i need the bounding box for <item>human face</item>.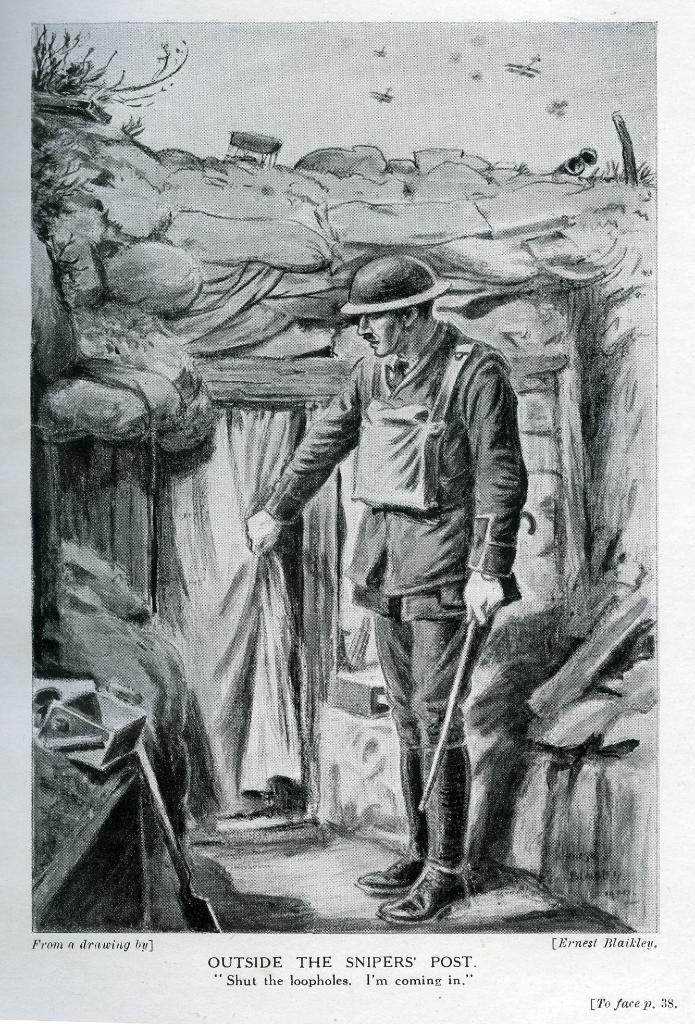
Here it is: x1=356 y1=314 x2=408 y2=353.
